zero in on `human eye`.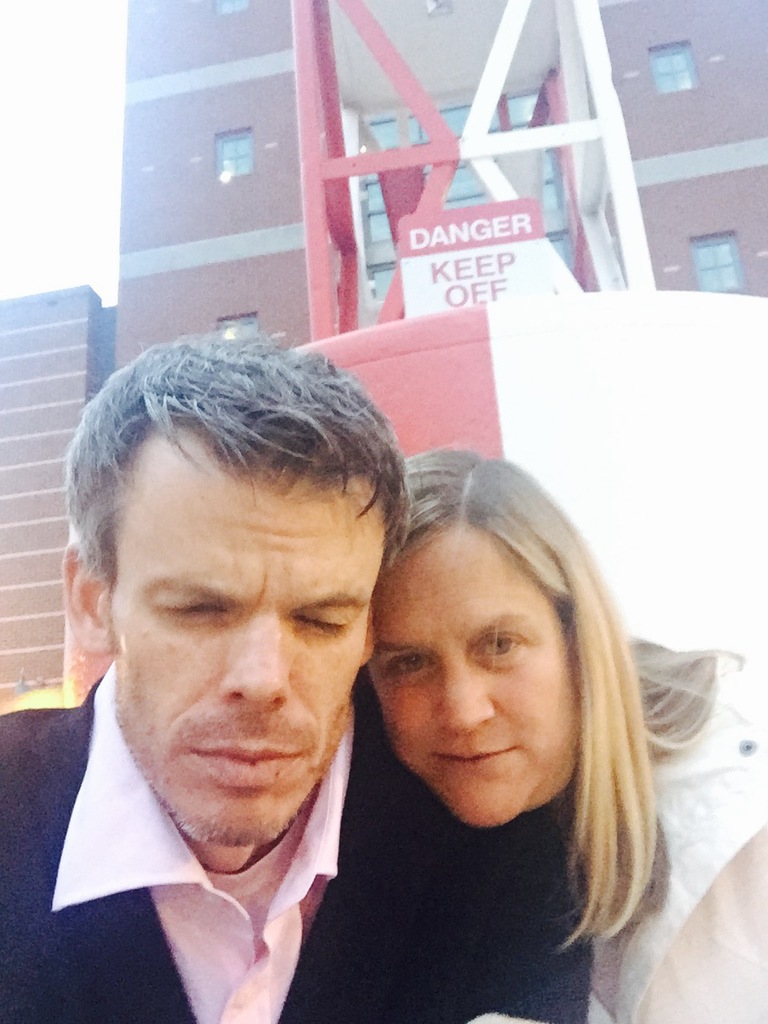
Zeroed in: 156:596:223:618.
